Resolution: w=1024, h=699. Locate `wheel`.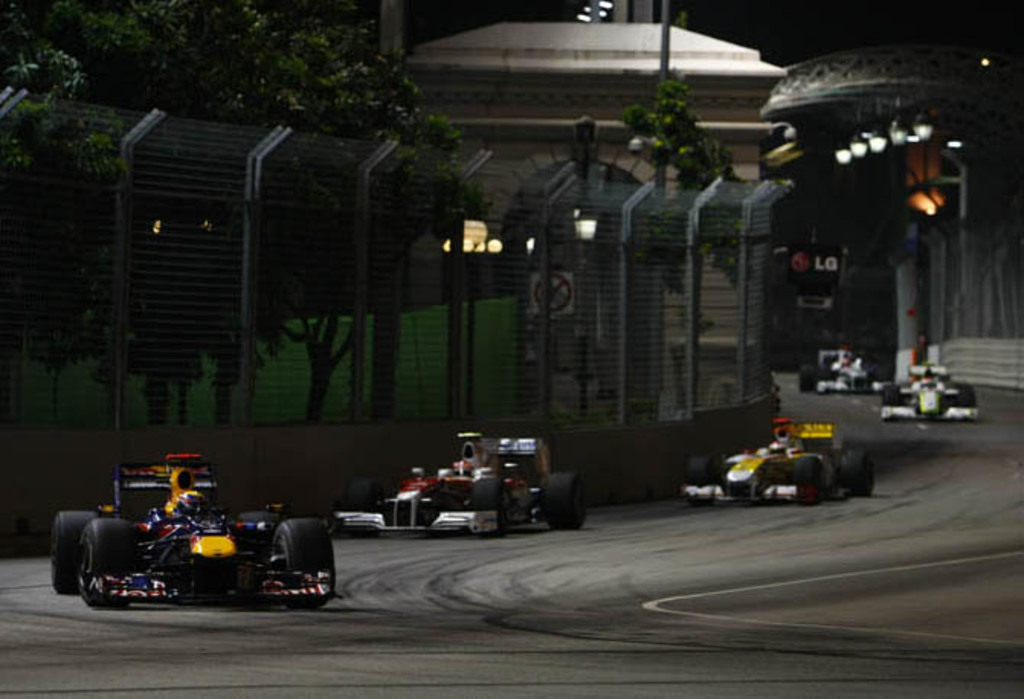
x1=262 y1=514 x2=340 y2=610.
